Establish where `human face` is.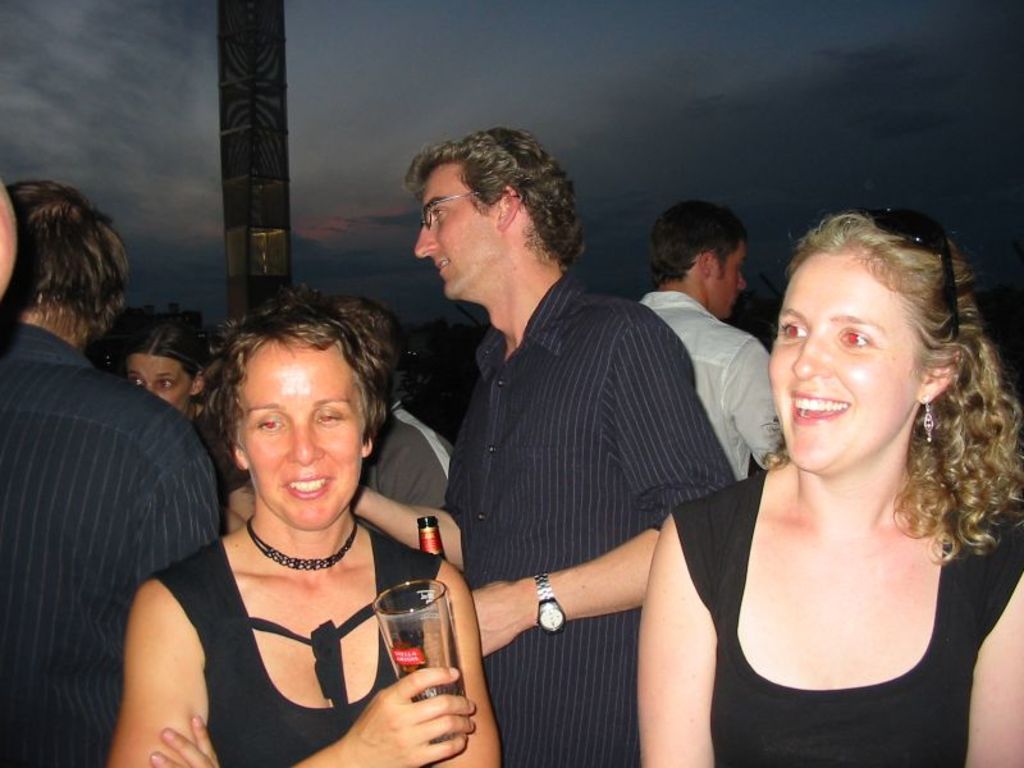
Established at box=[125, 352, 195, 411].
